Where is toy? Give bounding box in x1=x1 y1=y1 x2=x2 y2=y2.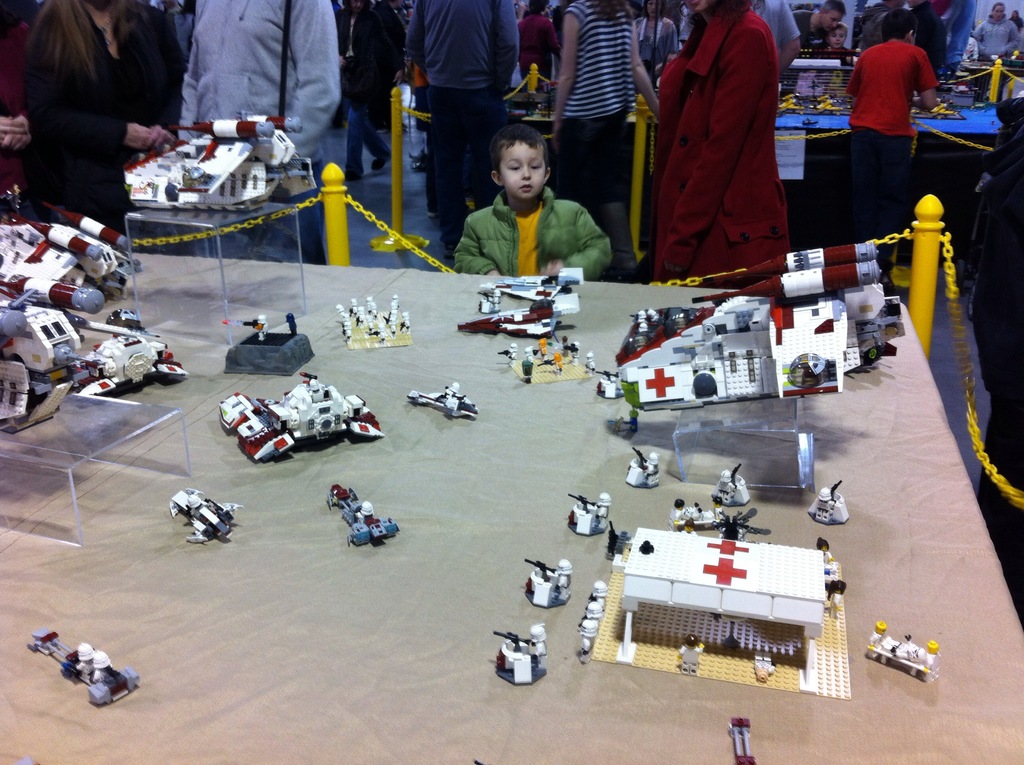
x1=861 y1=615 x2=884 y2=663.
